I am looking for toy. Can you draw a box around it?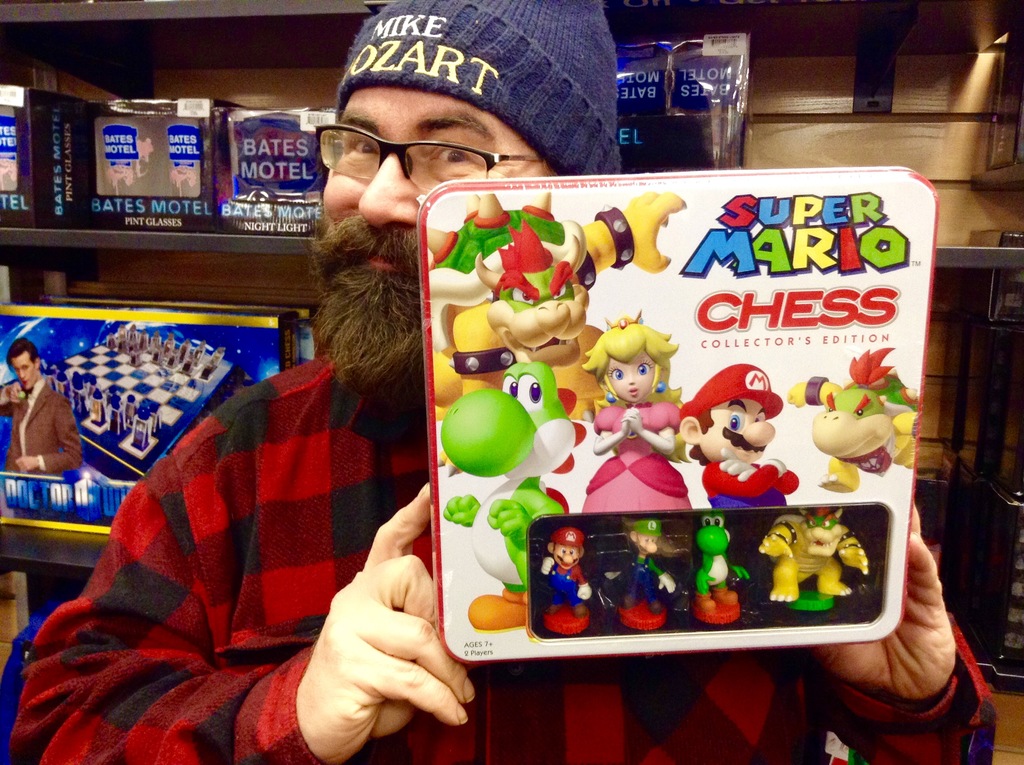
Sure, the bounding box is crop(678, 361, 800, 510).
